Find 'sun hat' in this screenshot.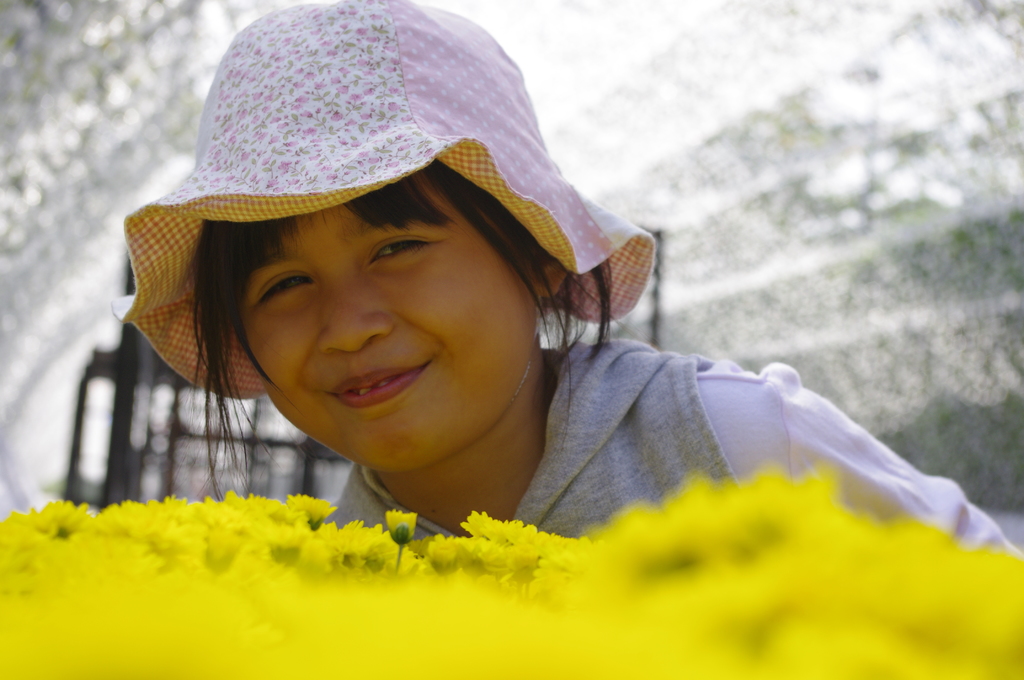
The bounding box for 'sun hat' is l=108, t=0, r=657, b=412.
